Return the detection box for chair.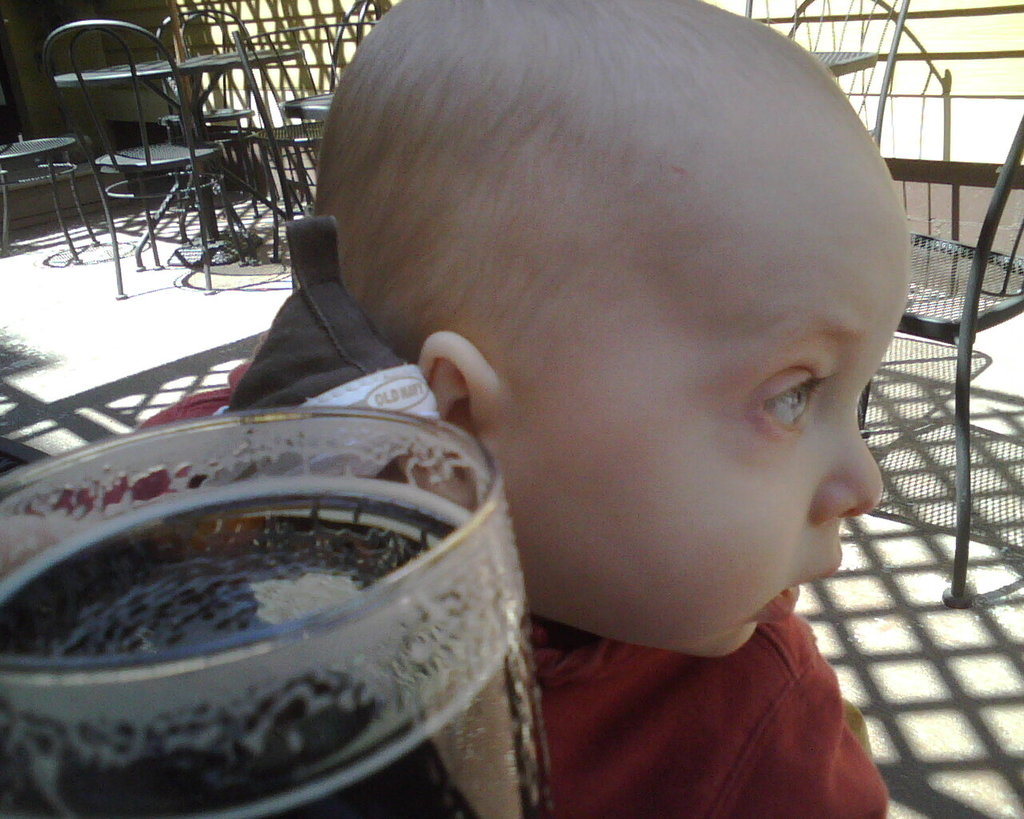
[280,0,384,230].
